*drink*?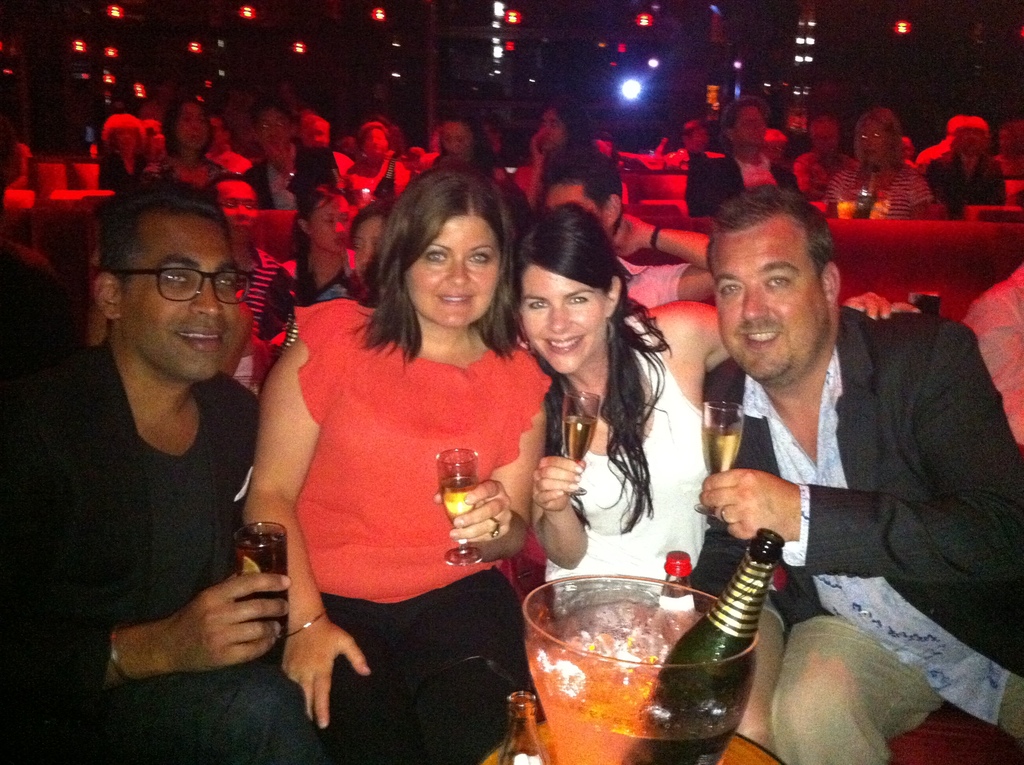
561/384/596/468
